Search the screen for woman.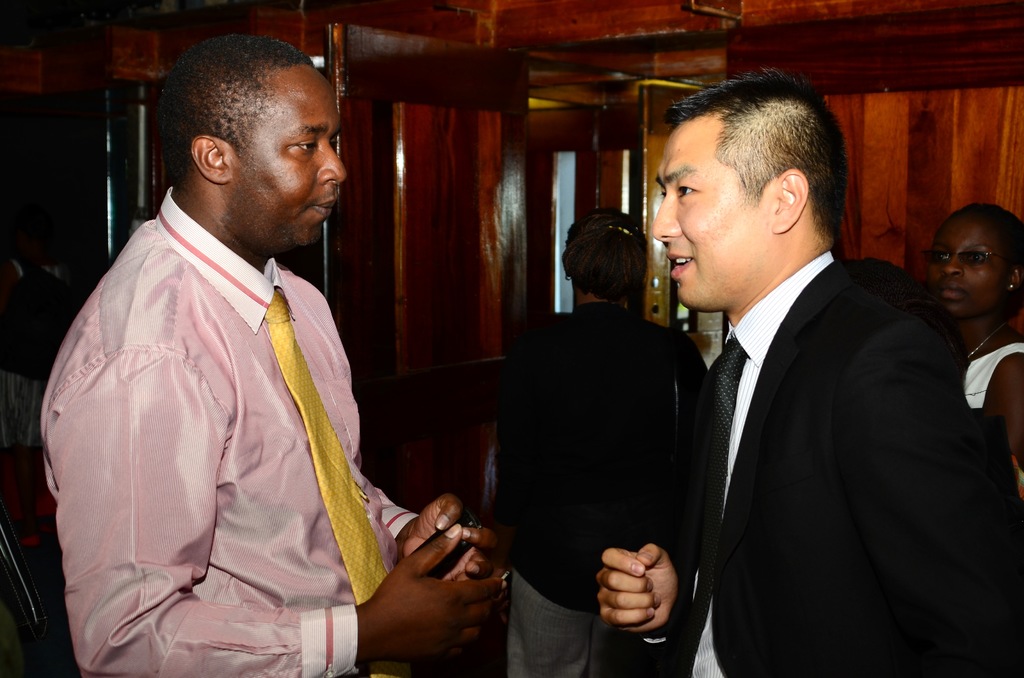
Found at x1=913 y1=202 x2=1023 y2=464.
